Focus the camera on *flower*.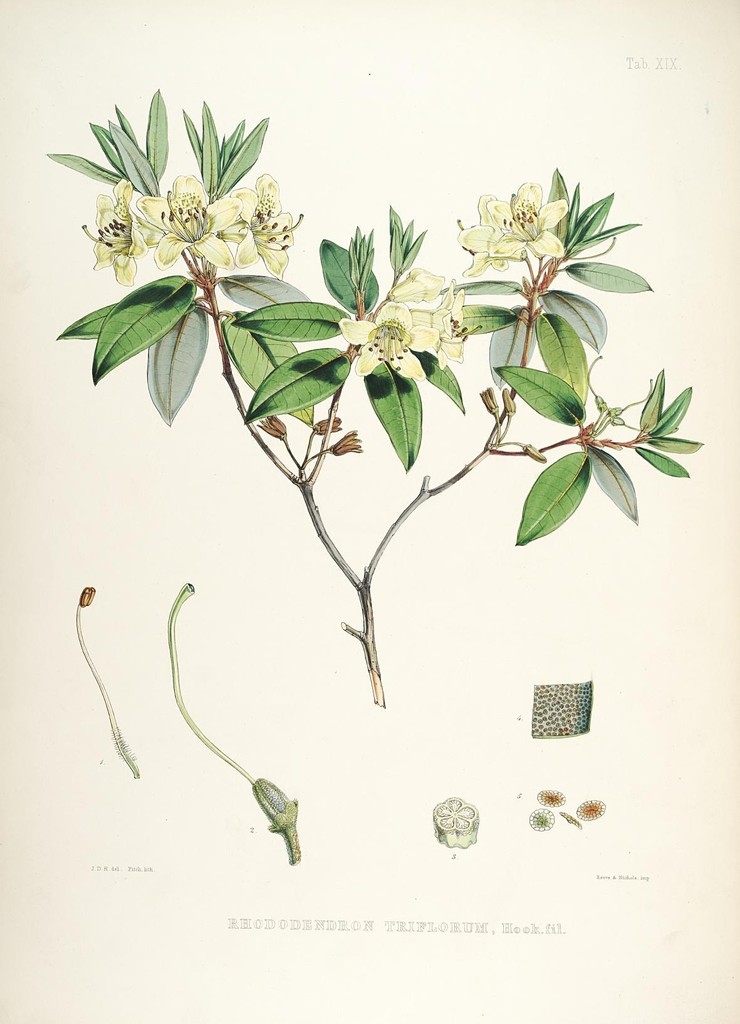
Focus region: box=[331, 430, 361, 456].
